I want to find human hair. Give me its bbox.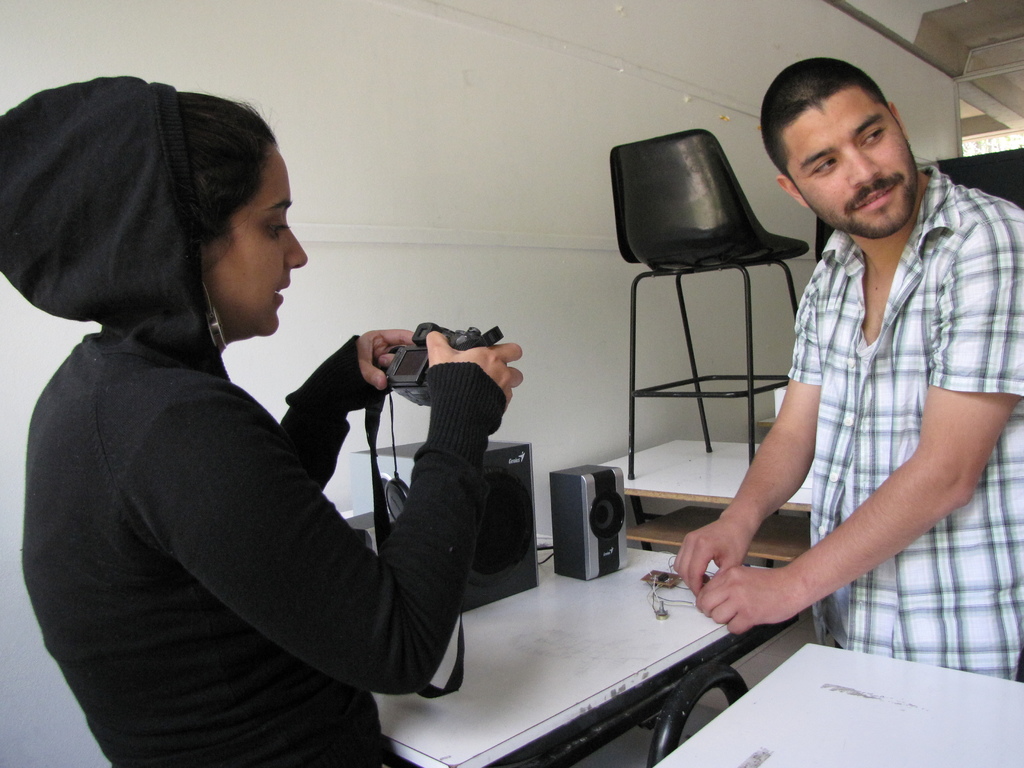
{"x1": 168, "y1": 67, "x2": 289, "y2": 259}.
